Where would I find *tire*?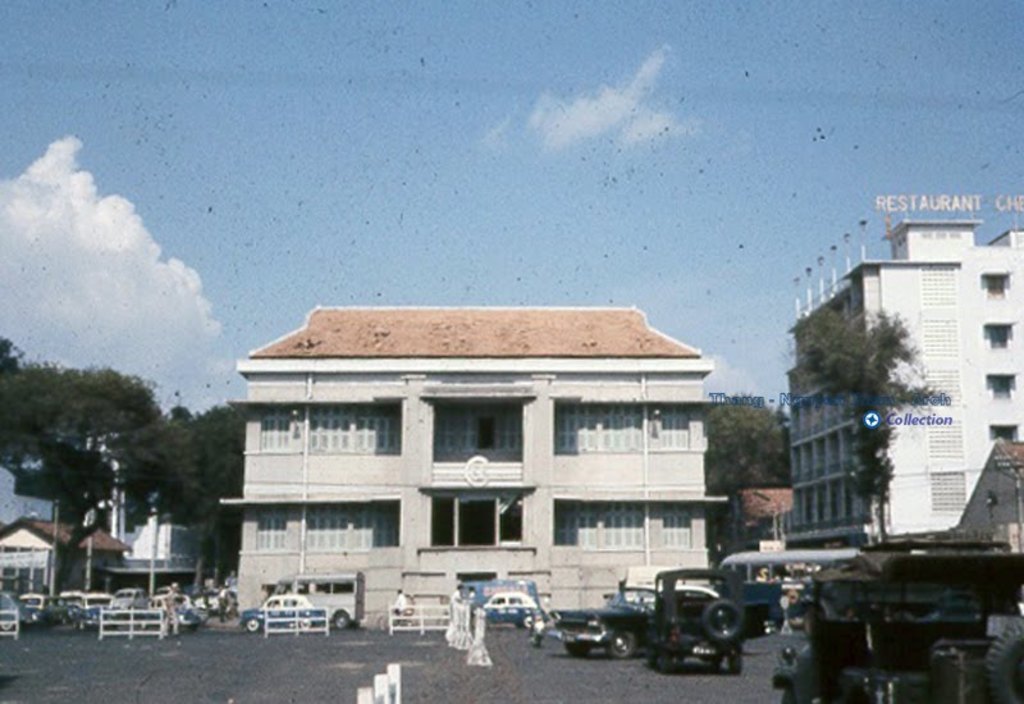
At rect(986, 625, 1023, 703).
